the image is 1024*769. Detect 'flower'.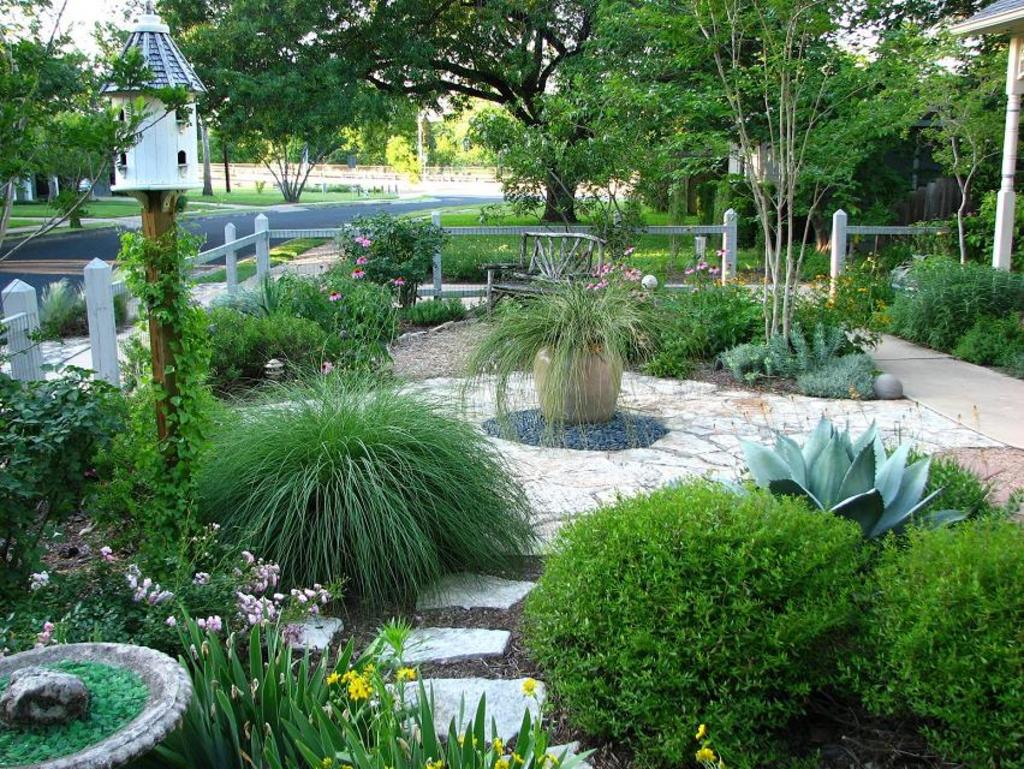
Detection: (518,678,537,699).
